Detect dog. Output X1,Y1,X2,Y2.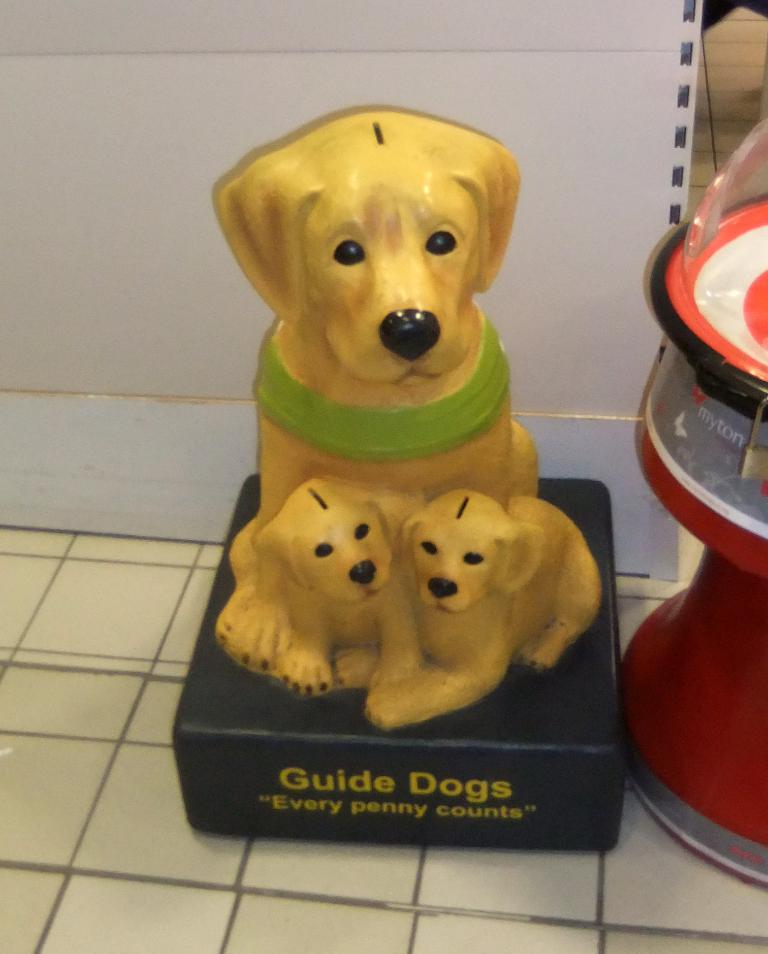
367,485,602,729.
